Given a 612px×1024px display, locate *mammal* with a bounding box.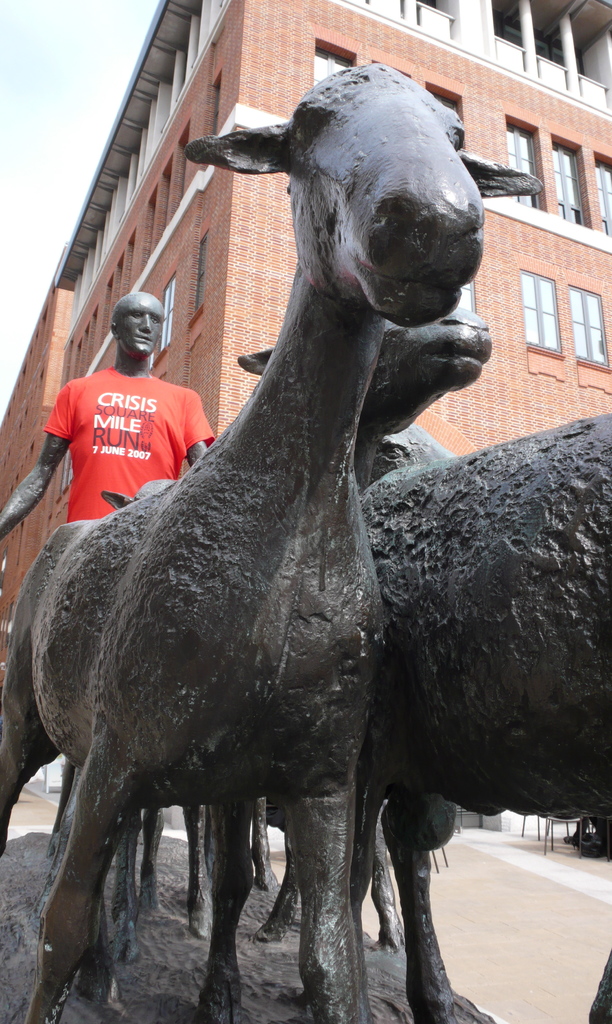
Located: {"x1": 26, "y1": 286, "x2": 227, "y2": 544}.
